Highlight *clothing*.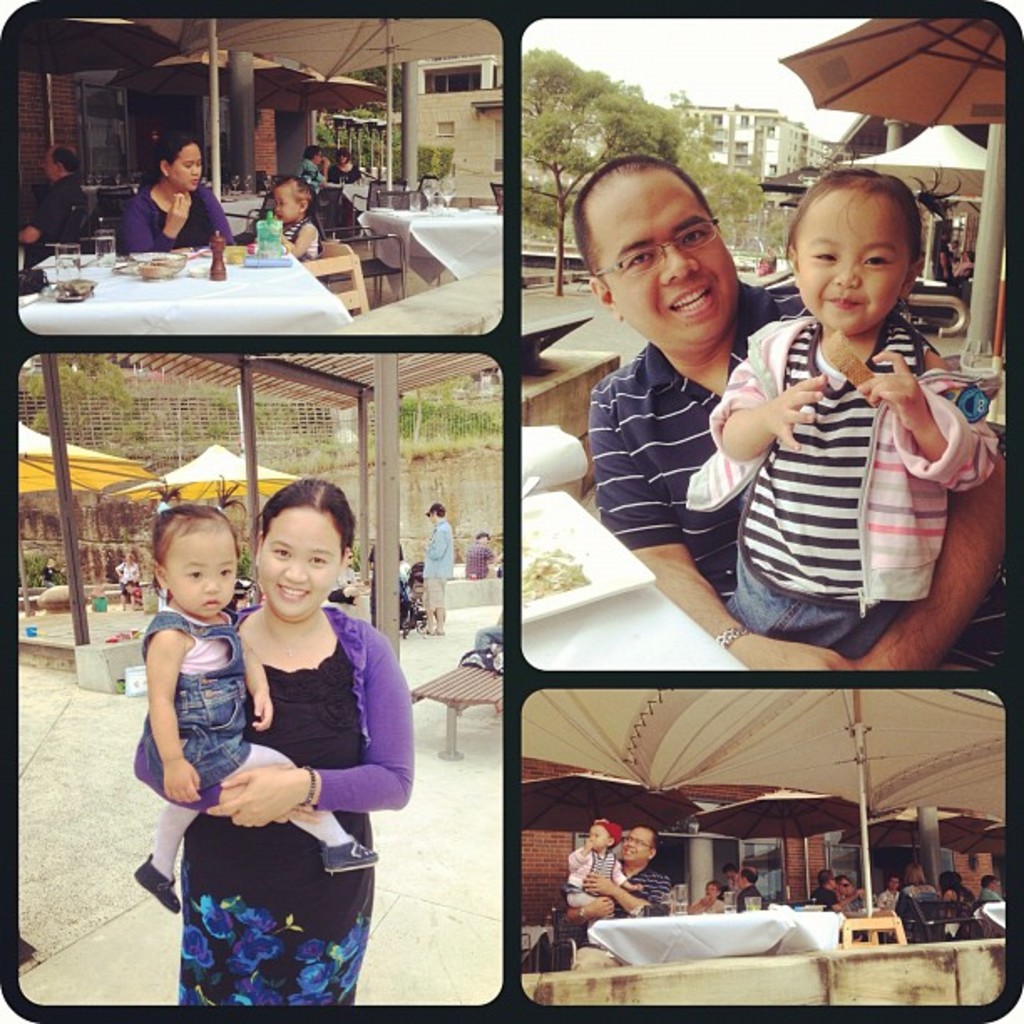
Highlighted region: Rect(27, 167, 79, 269).
